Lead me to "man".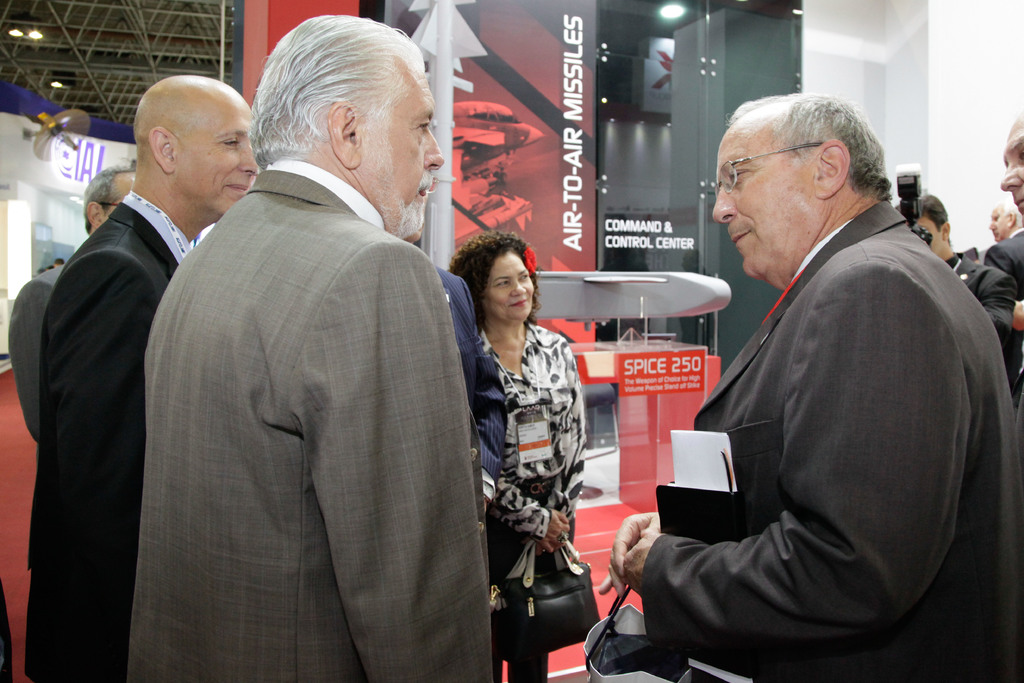
Lead to x1=986, y1=117, x2=1023, y2=299.
